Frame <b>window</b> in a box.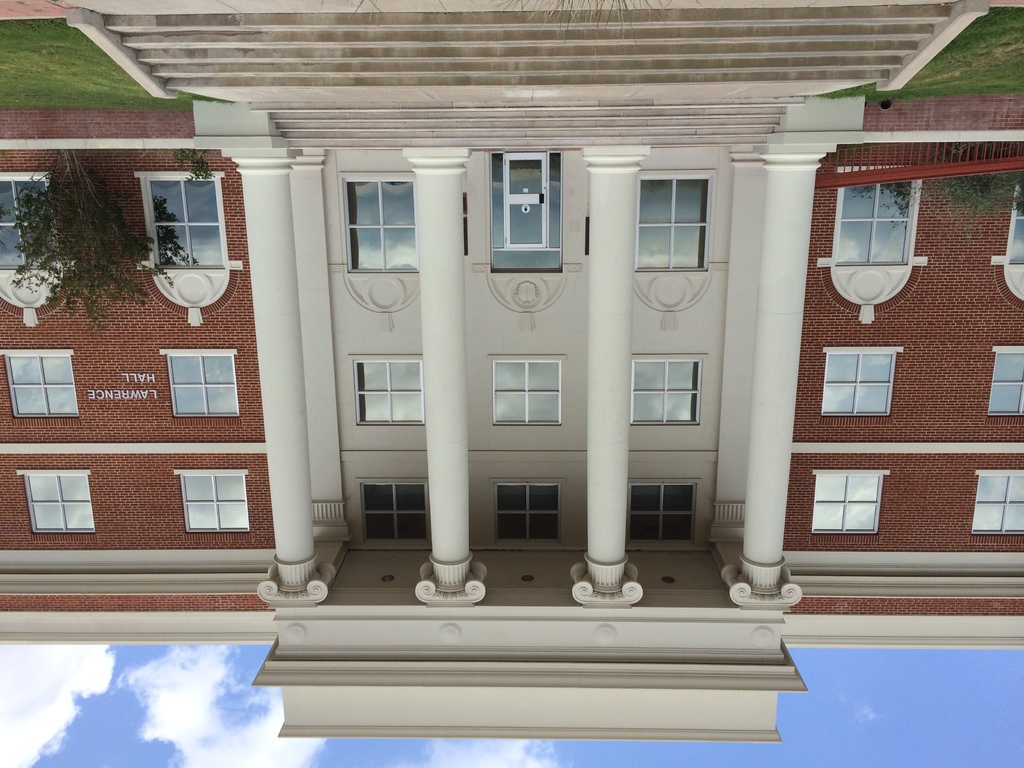
<bbox>176, 476, 246, 534</bbox>.
